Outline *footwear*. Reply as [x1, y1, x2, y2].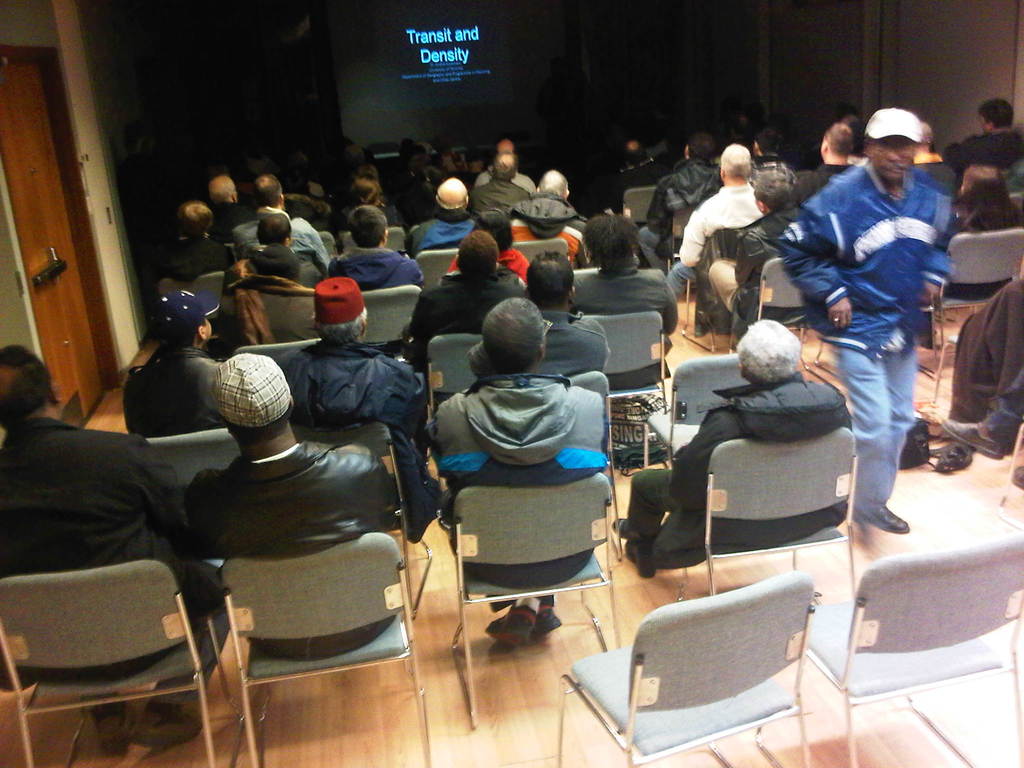
[852, 504, 910, 533].
